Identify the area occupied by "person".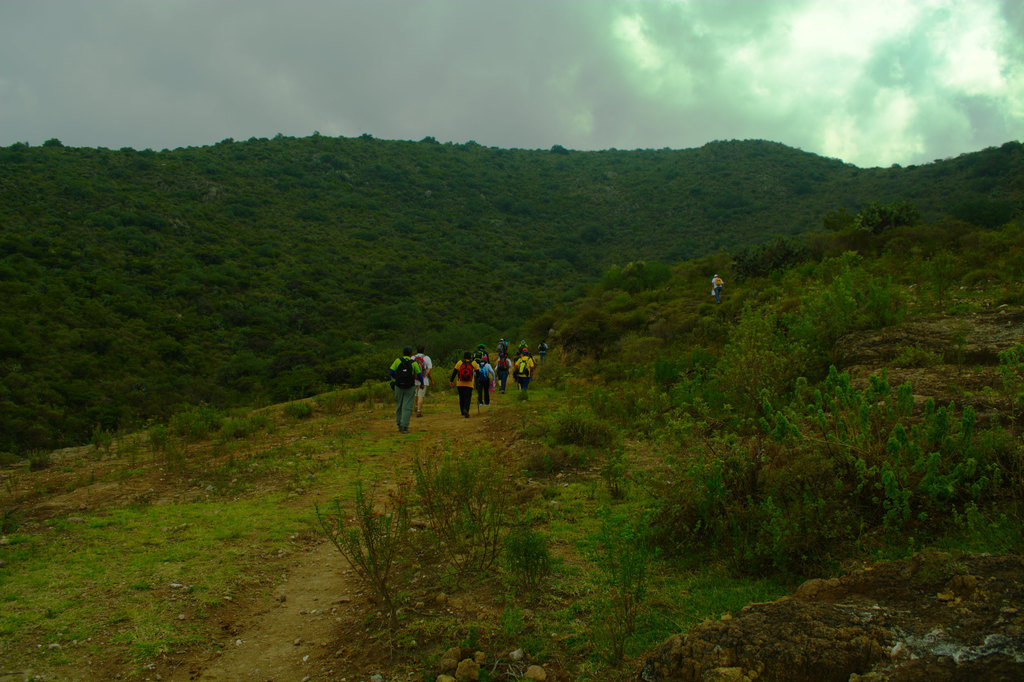
Area: bbox=[536, 337, 551, 364].
